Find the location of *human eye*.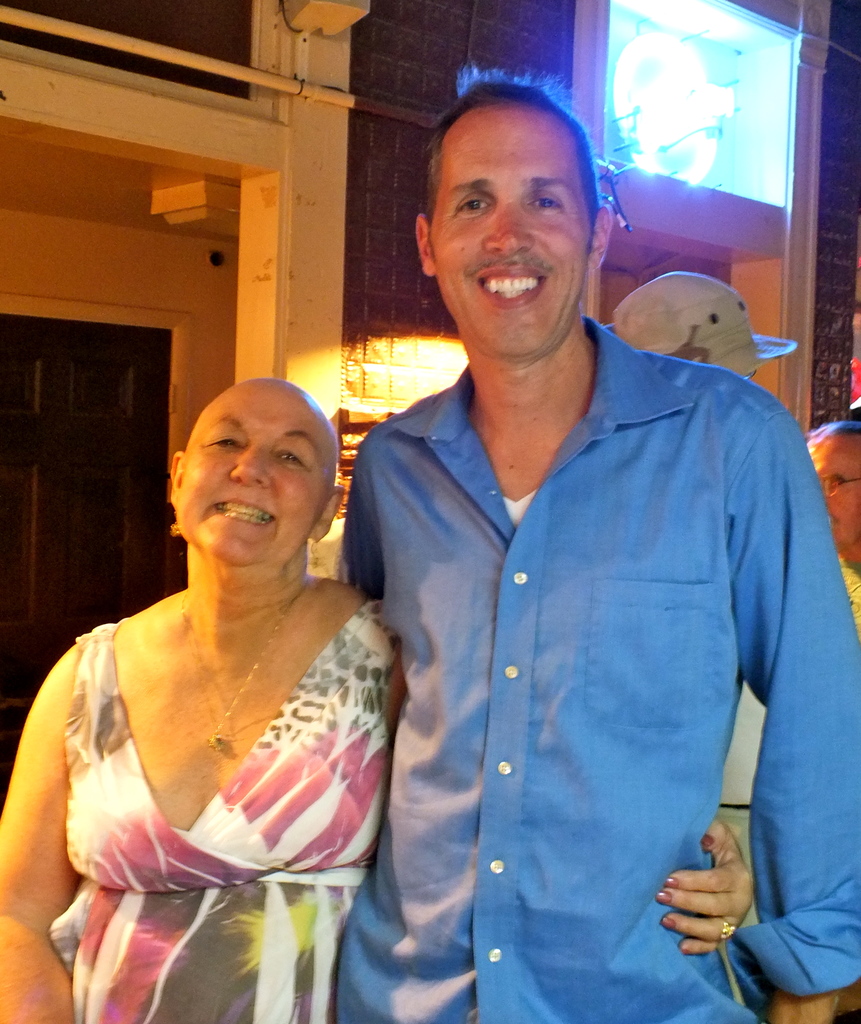
Location: rect(532, 195, 563, 212).
